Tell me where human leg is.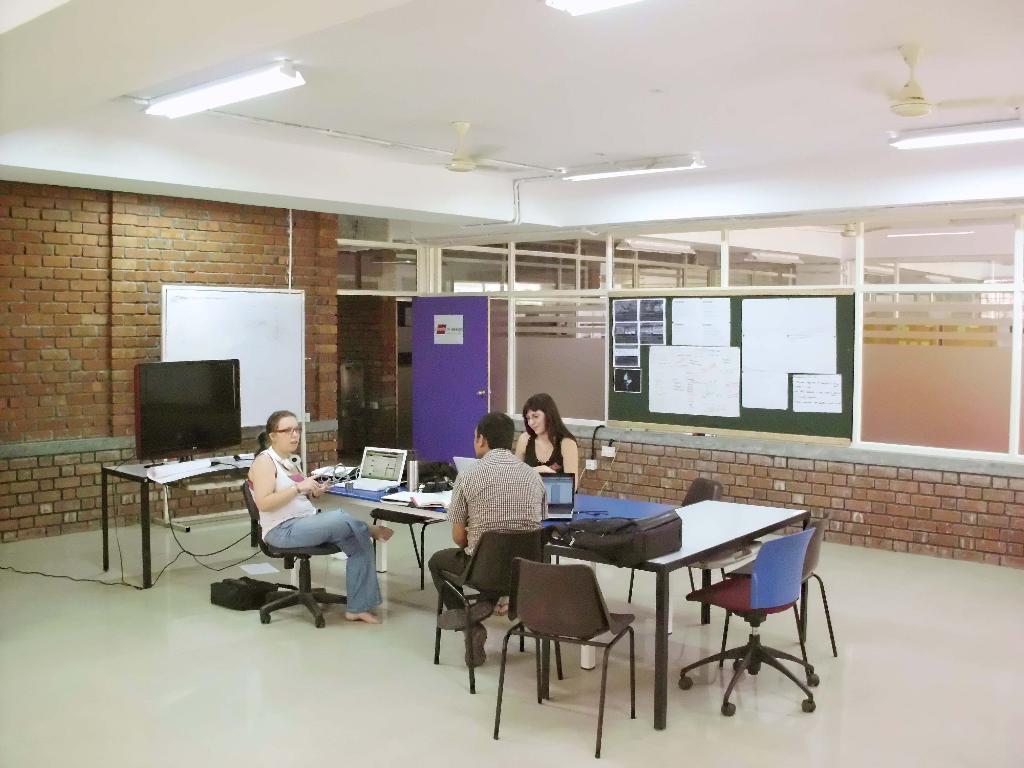
human leg is at rect(428, 547, 500, 667).
